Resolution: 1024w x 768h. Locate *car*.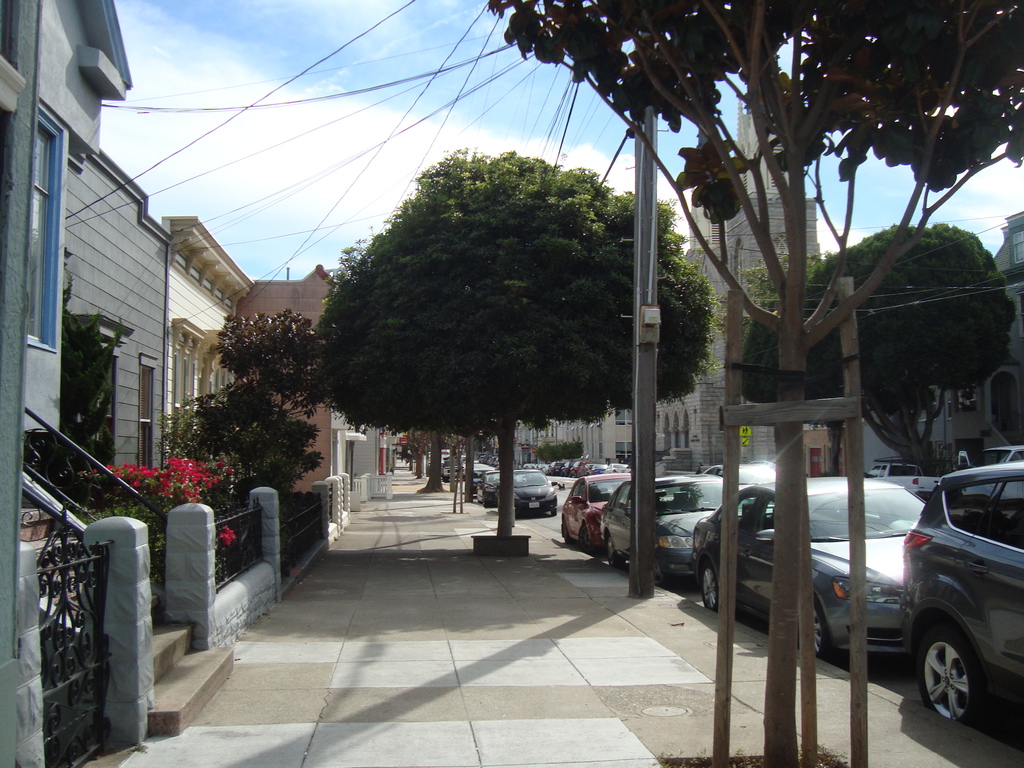
x1=503, y1=467, x2=557, y2=524.
